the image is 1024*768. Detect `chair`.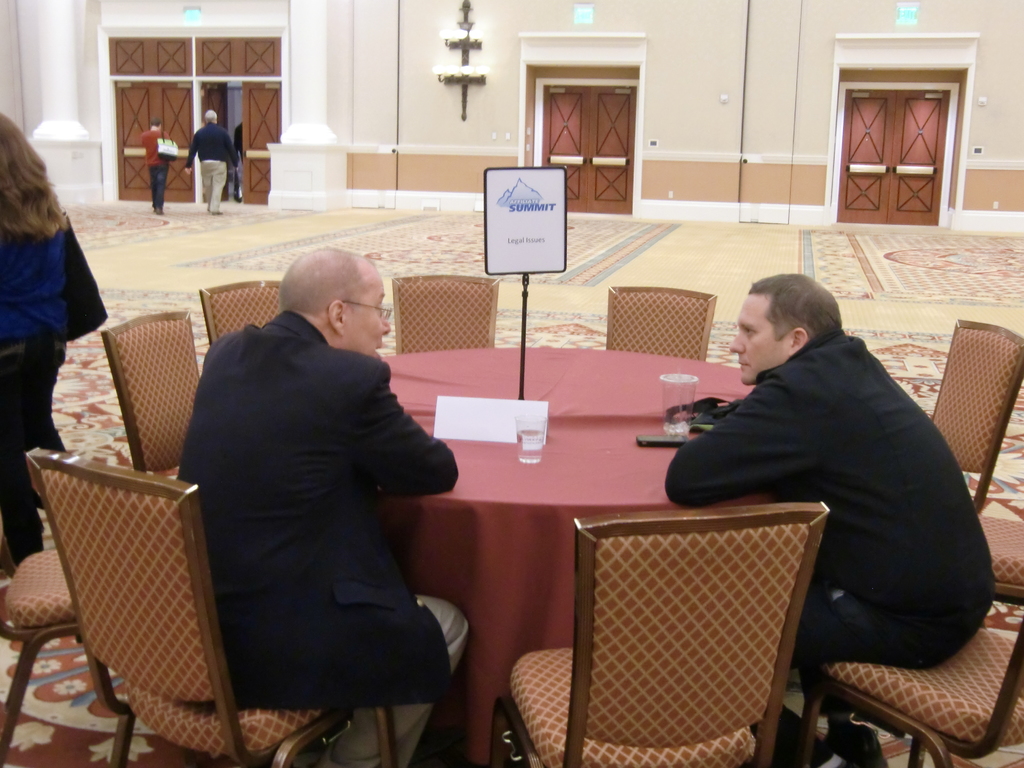
Detection: 0, 521, 206, 764.
